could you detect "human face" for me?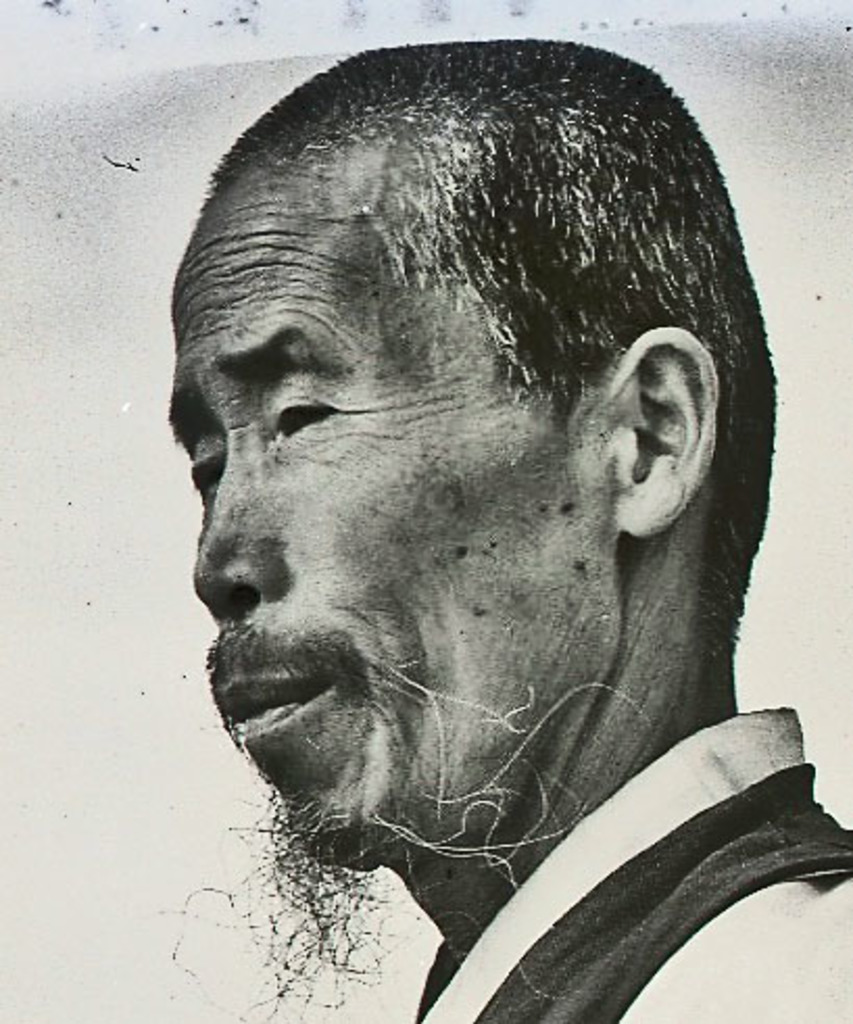
Detection result: <bbox>150, 215, 580, 1022</bbox>.
